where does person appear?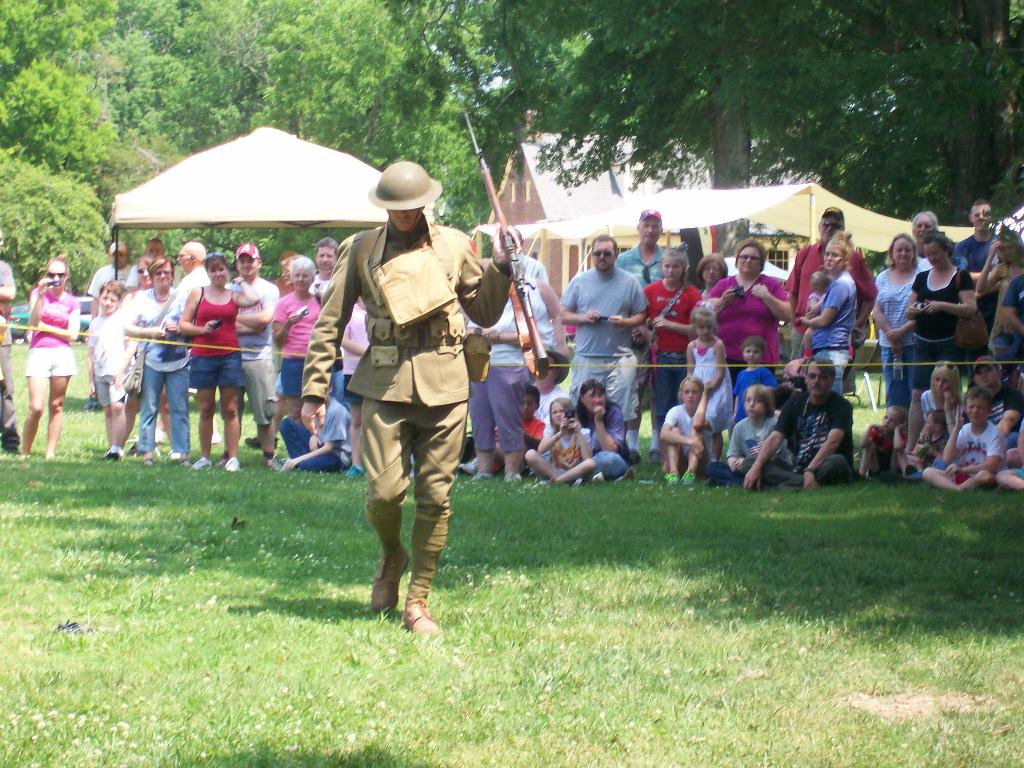
Appears at bbox=[116, 259, 191, 466].
